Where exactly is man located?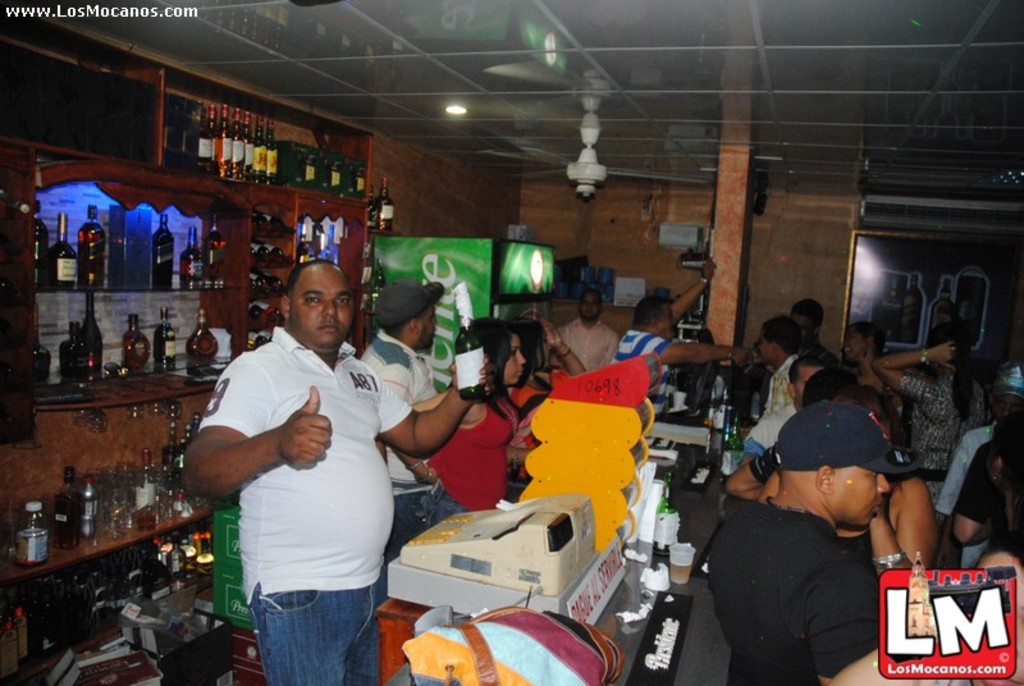
Its bounding box is [left=741, top=346, right=836, bottom=459].
